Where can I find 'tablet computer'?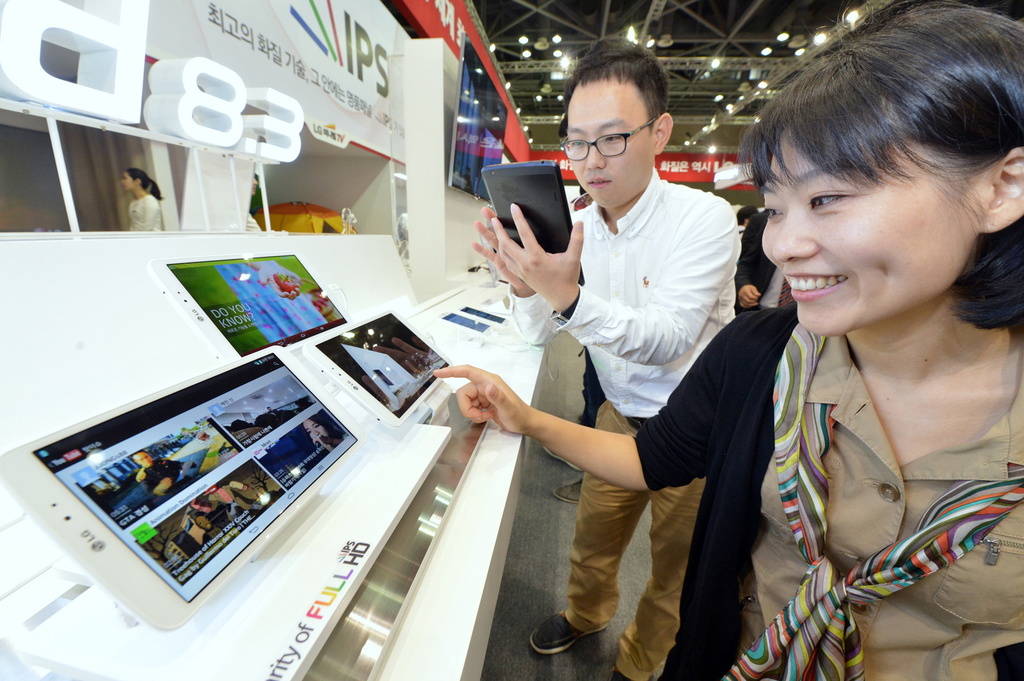
You can find it at {"left": 295, "top": 305, "right": 455, "bottom": 426}.
